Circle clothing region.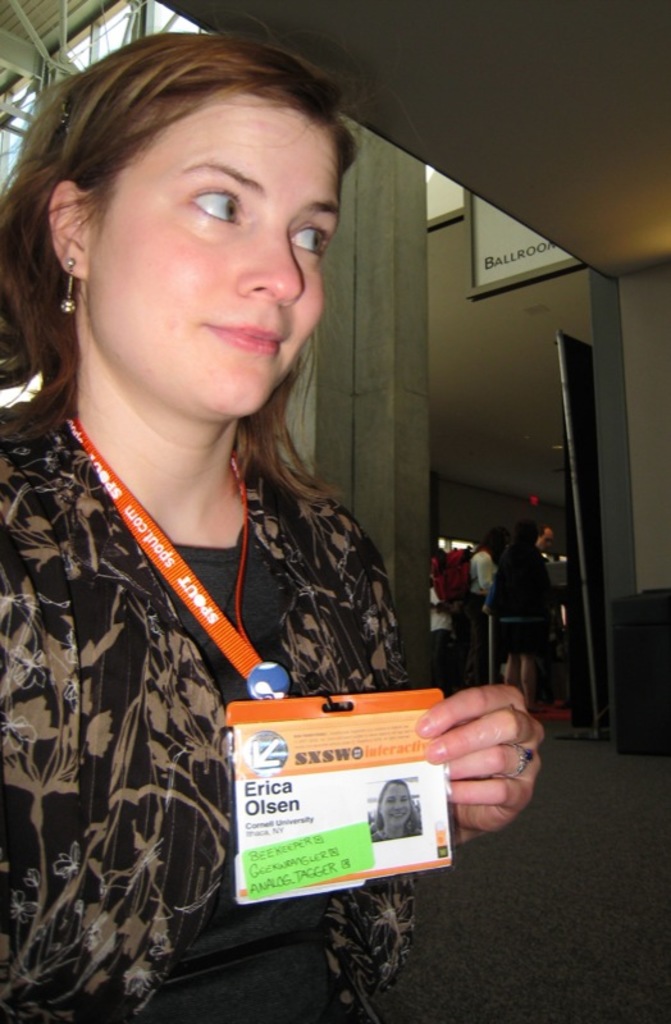
Region: x1=0, y1=383, x2=353, y2=957.
